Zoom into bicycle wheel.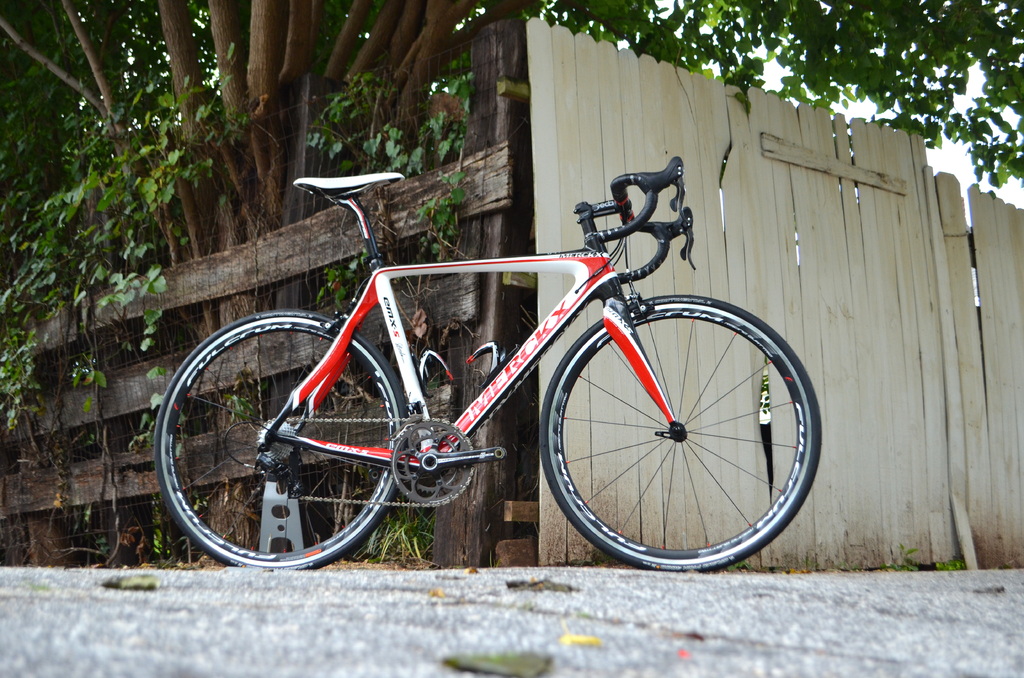
Zoom target: [147, 318, 420, 577].
